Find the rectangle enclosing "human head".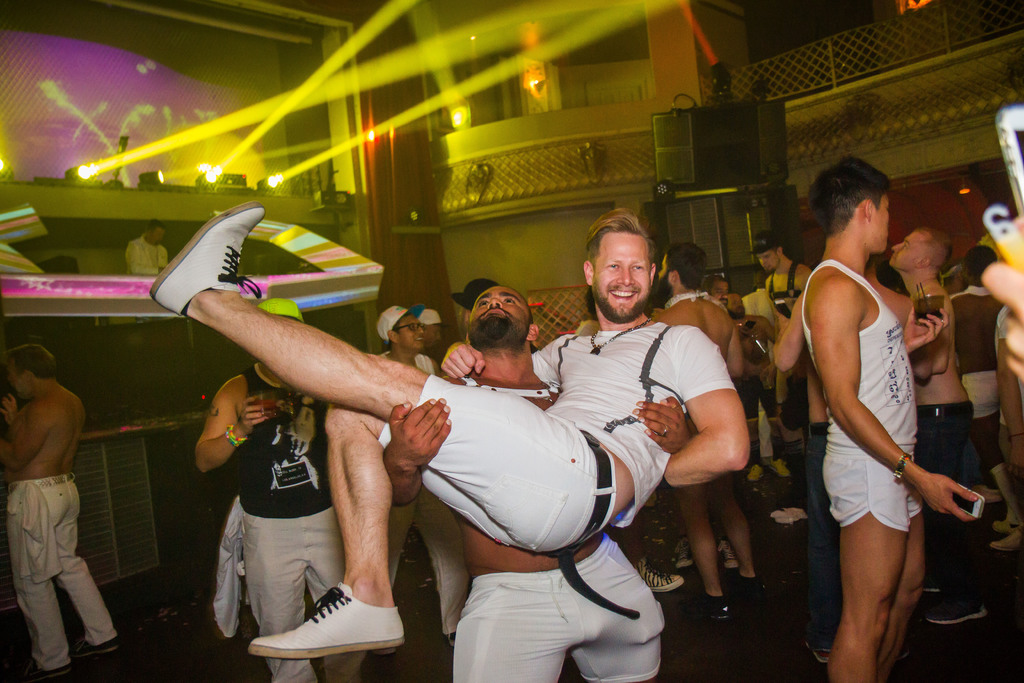
648:242:707:300.
